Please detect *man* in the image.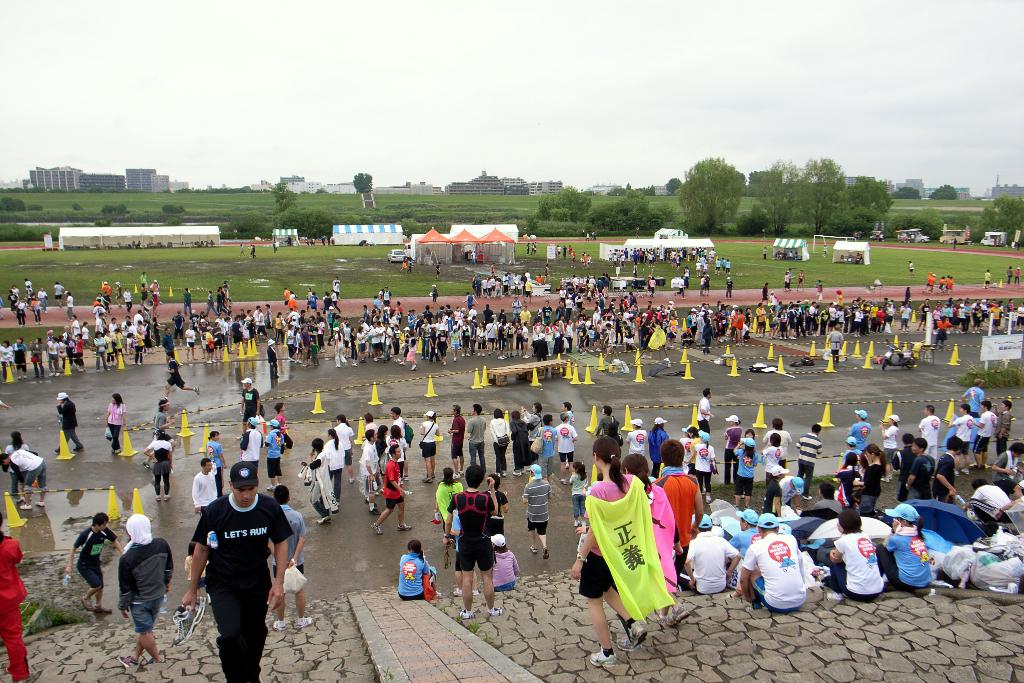
x1=366, y1=444, x2=414, y2=536.
